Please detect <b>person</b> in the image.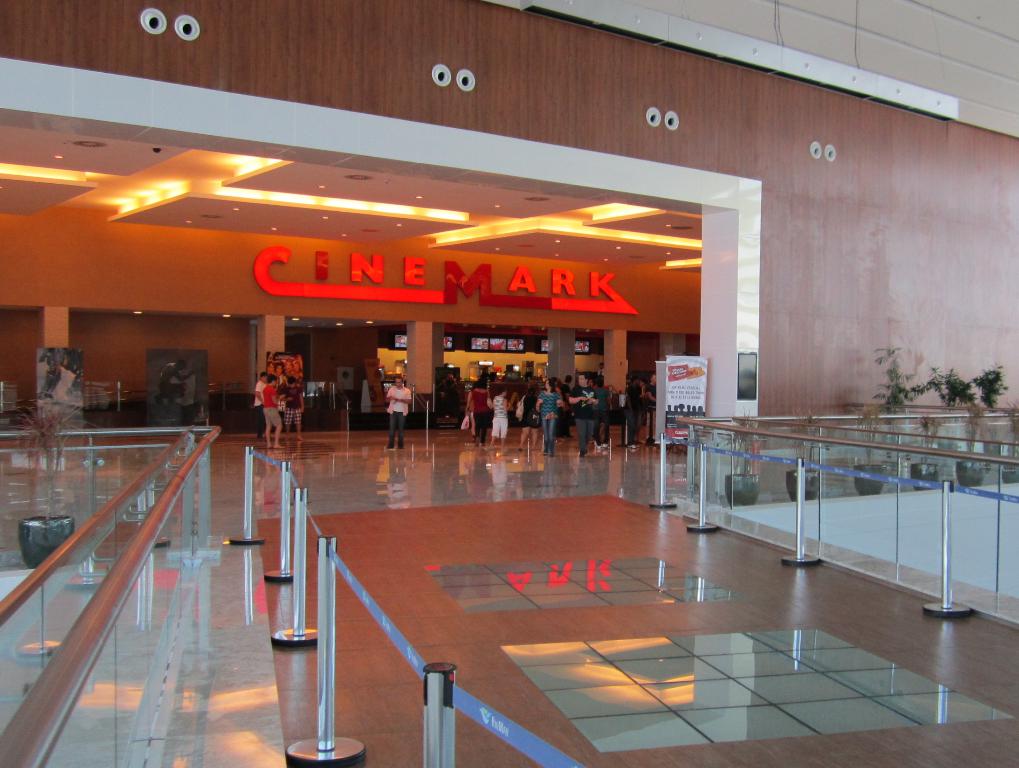
565 370 595 456.
